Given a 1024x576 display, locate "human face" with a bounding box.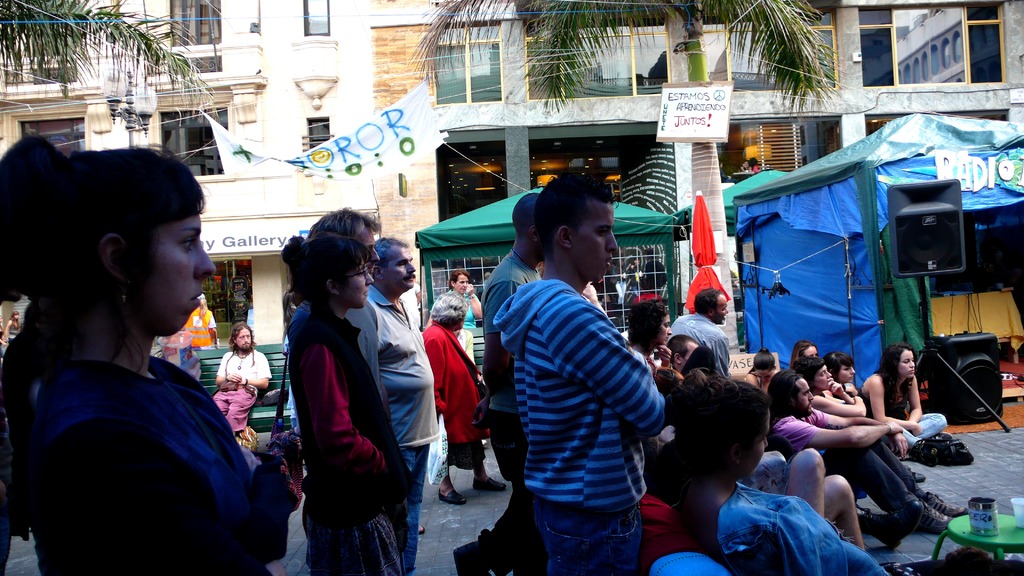
Located: <region>457, 275, 467, 294</region>.
